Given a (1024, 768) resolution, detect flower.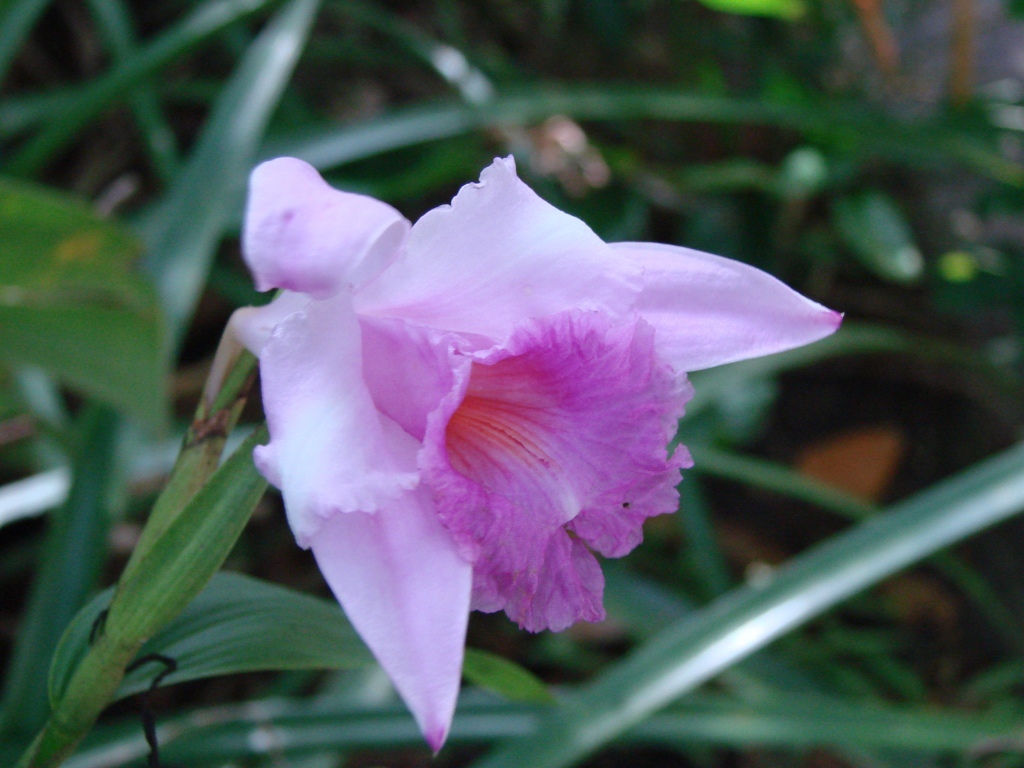
<region>212, 130, 824, 701</region>.
